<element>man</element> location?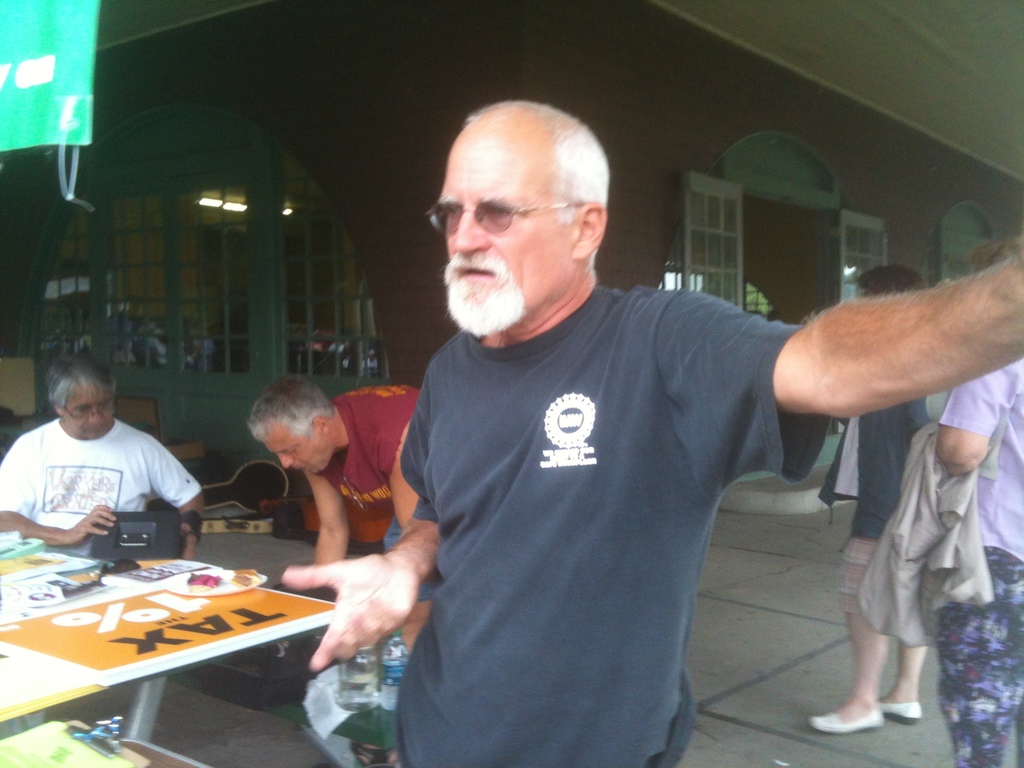
284:98:1023:767
